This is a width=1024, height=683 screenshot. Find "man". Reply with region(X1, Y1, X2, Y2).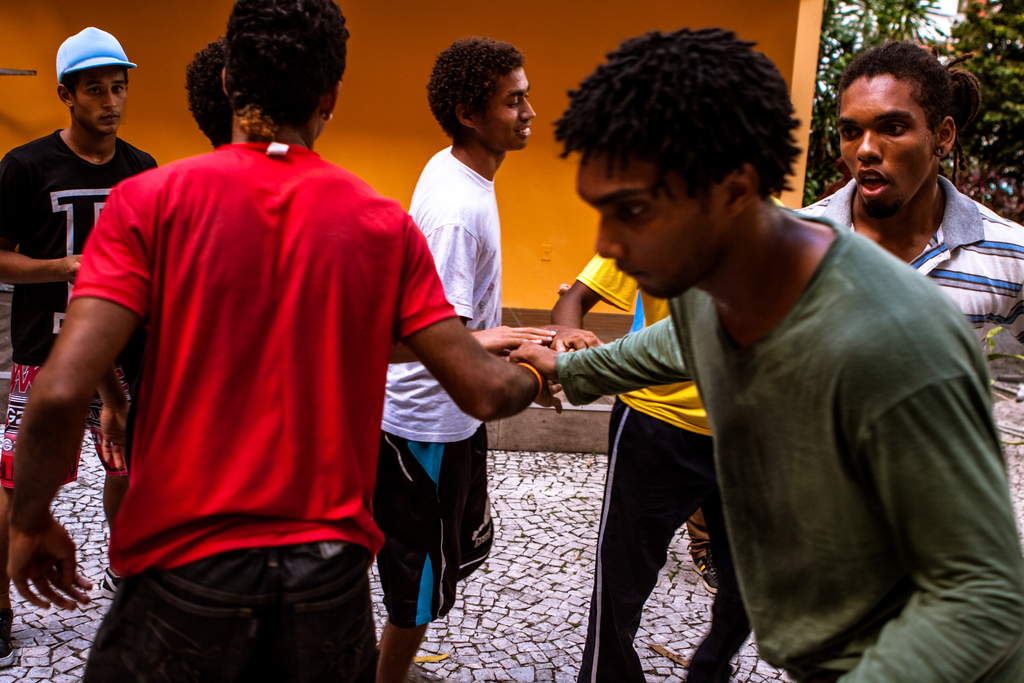
region(0, 24, 159, 663).
